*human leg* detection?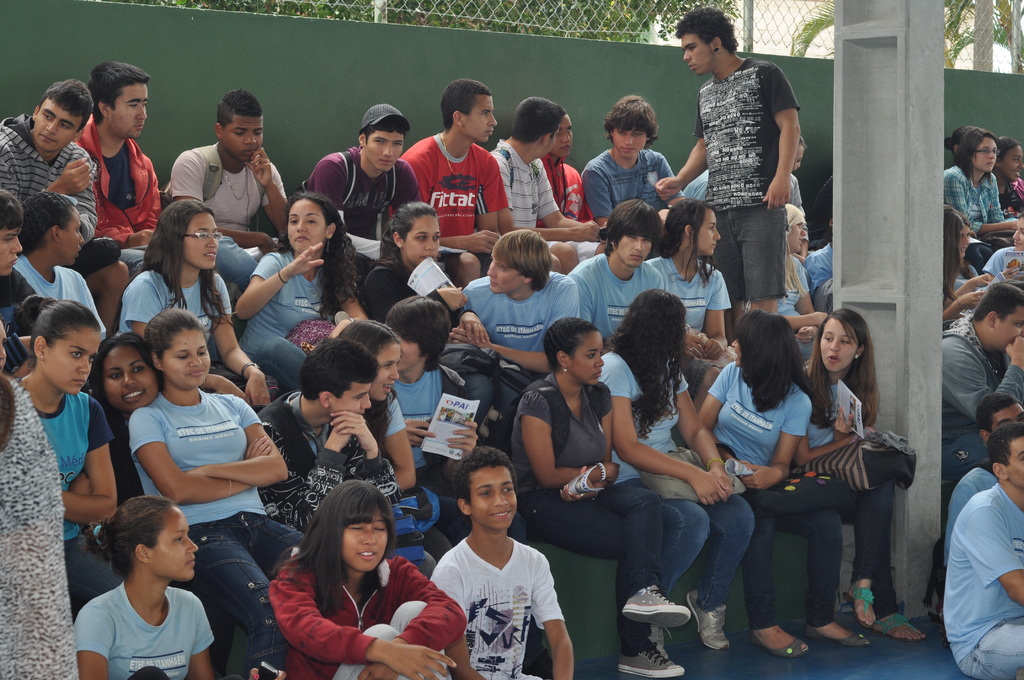
{"x1": 683, "y1": 493, "x2": 757, "y2": 651}
